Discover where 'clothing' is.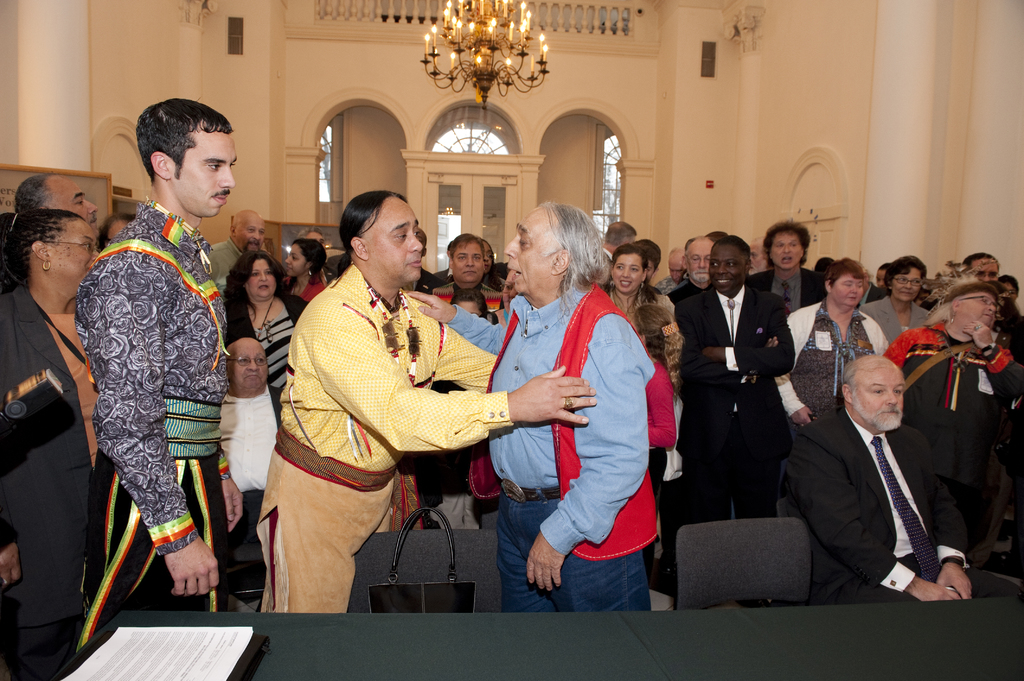
Discovered at x1=750, y1=266, x2=820, y2=312.
